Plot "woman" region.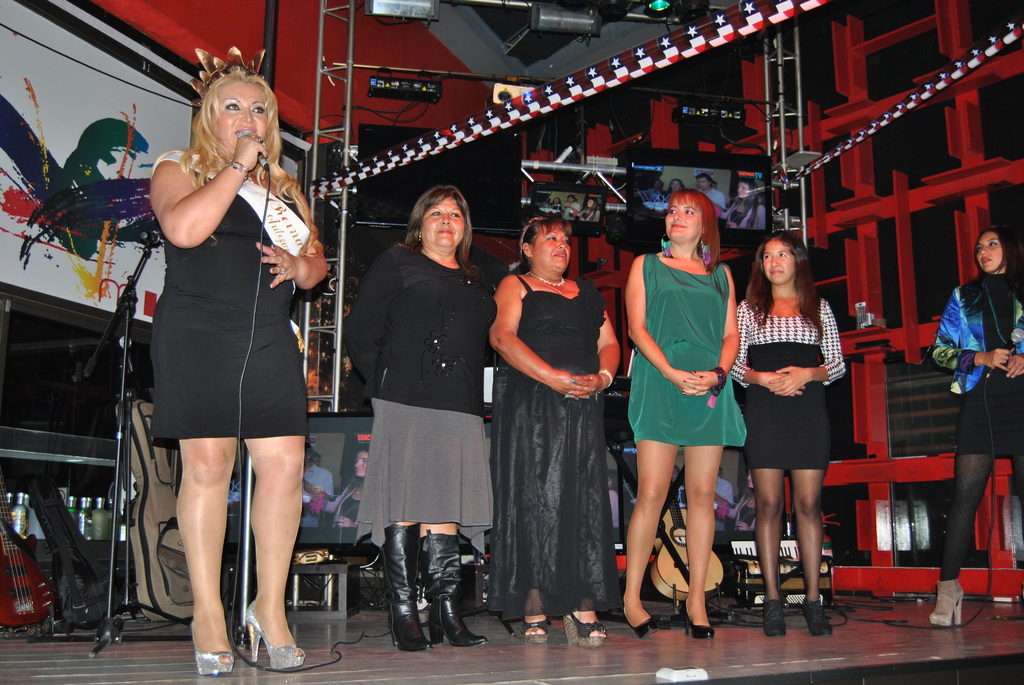
Plotted at pyautogui.locateOnScreen(136, 59, 342, 675).
